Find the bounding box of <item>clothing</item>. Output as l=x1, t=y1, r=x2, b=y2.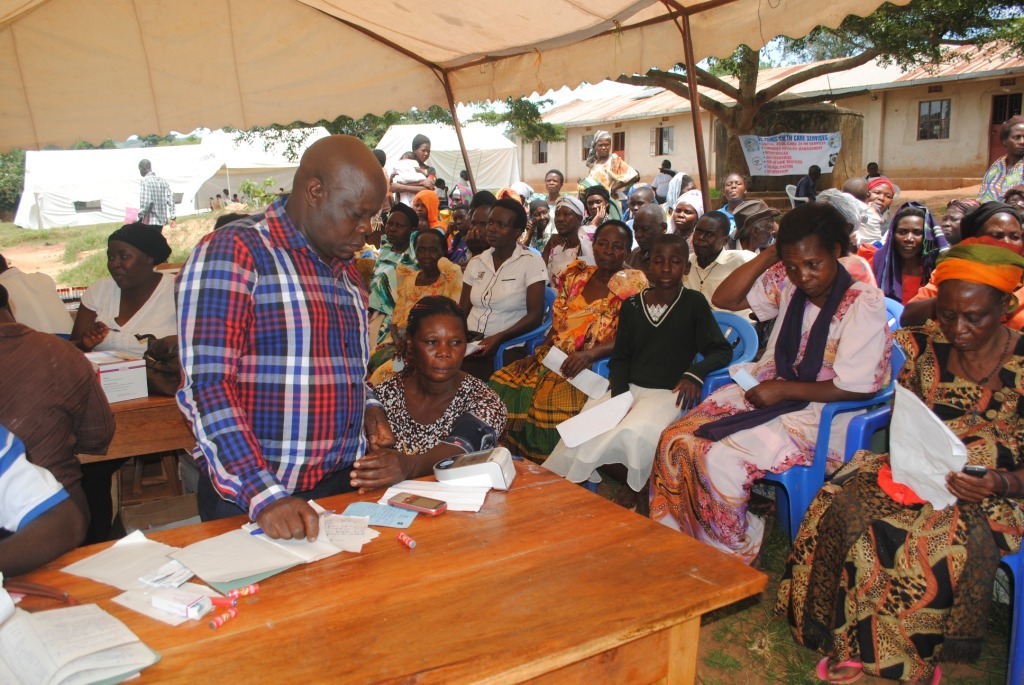
l=580, t=214, r=612, b=229.
